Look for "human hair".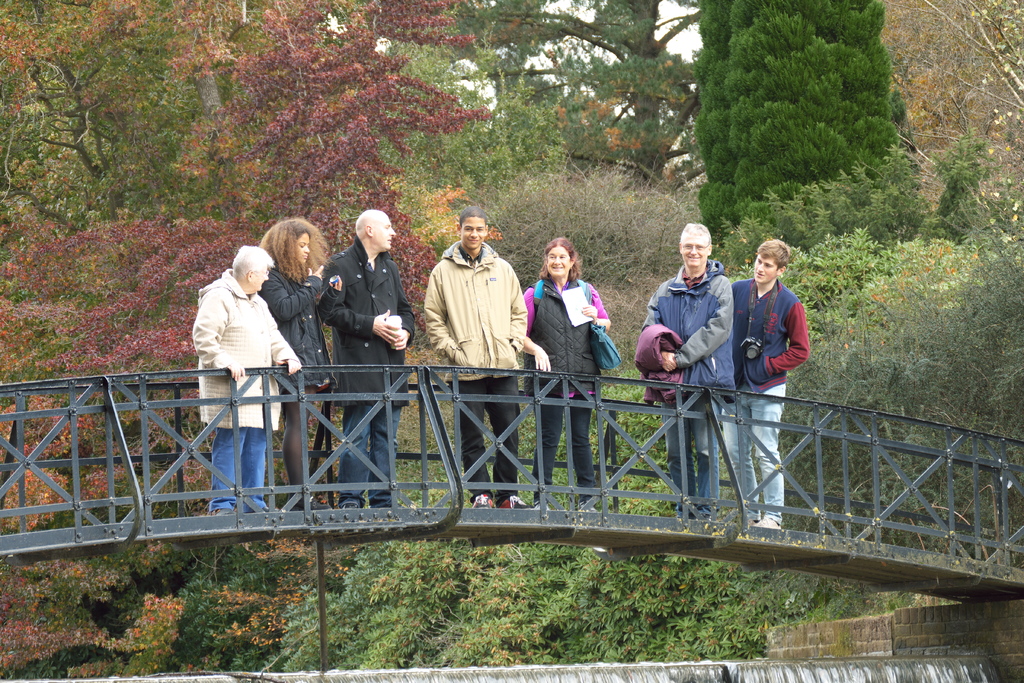
Found: BBox(538, 235, 580, 282).
